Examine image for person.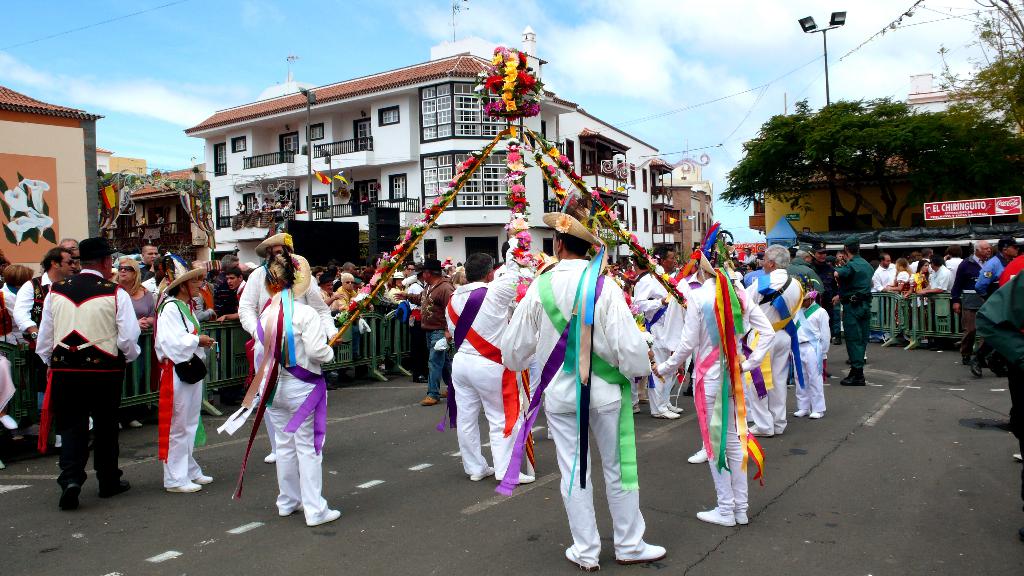
Examination result: <region>413, 258, 461, 412</region>.
